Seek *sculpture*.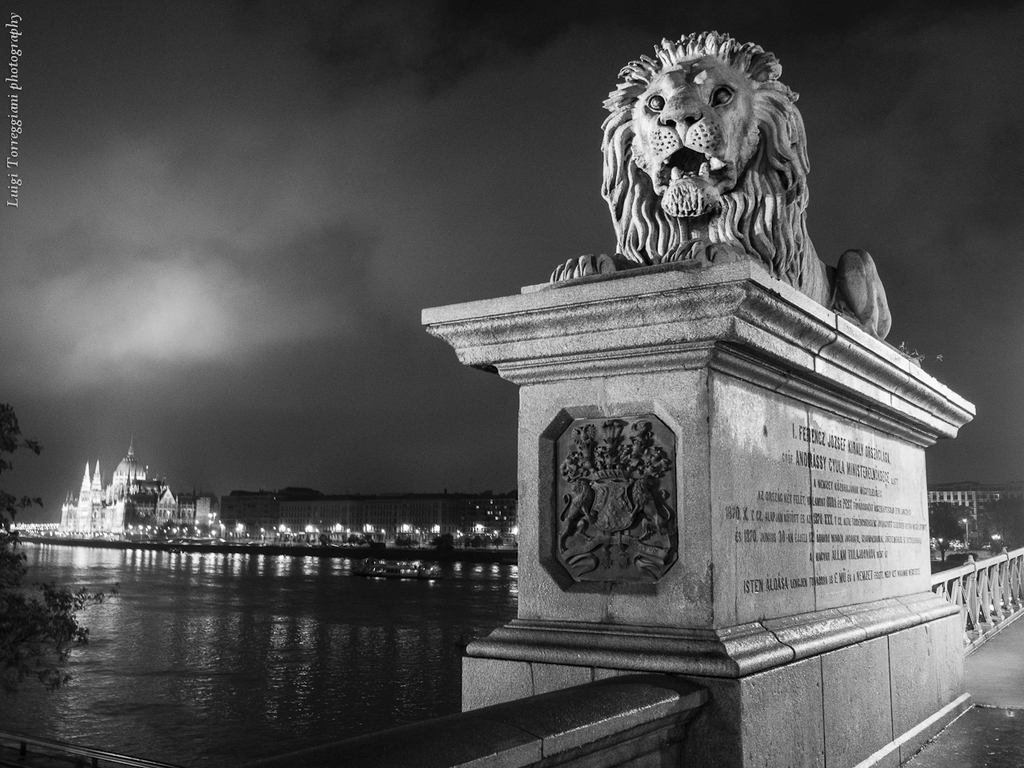
{"left": 414, "top": 73, "right": 942, "bottom": 690}.
